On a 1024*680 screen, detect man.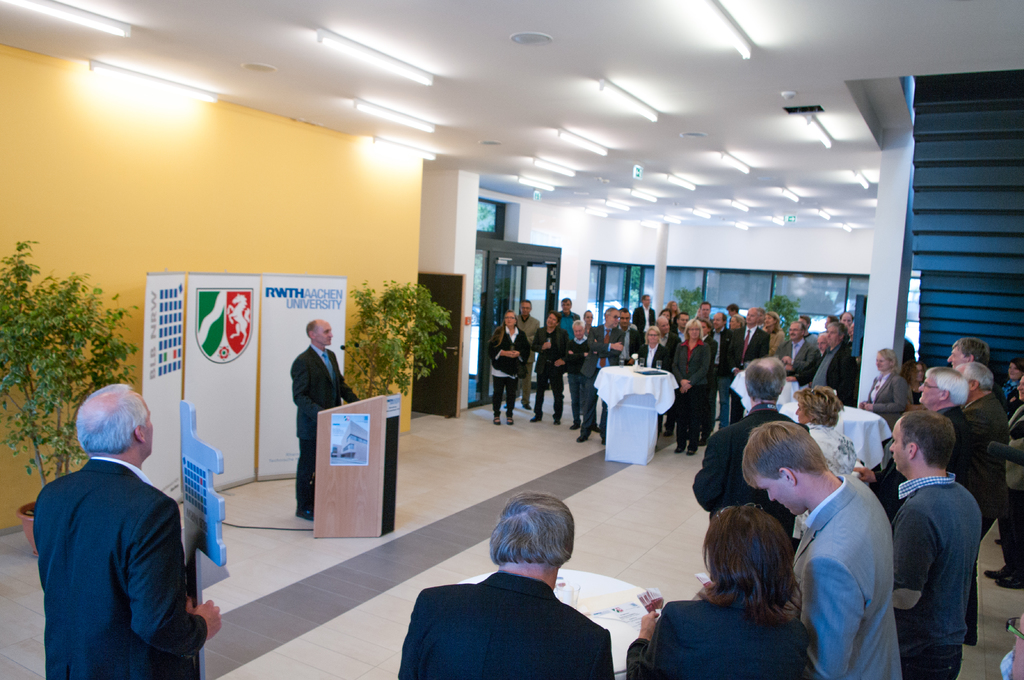
bbox=(692, 355, 805, 555).
